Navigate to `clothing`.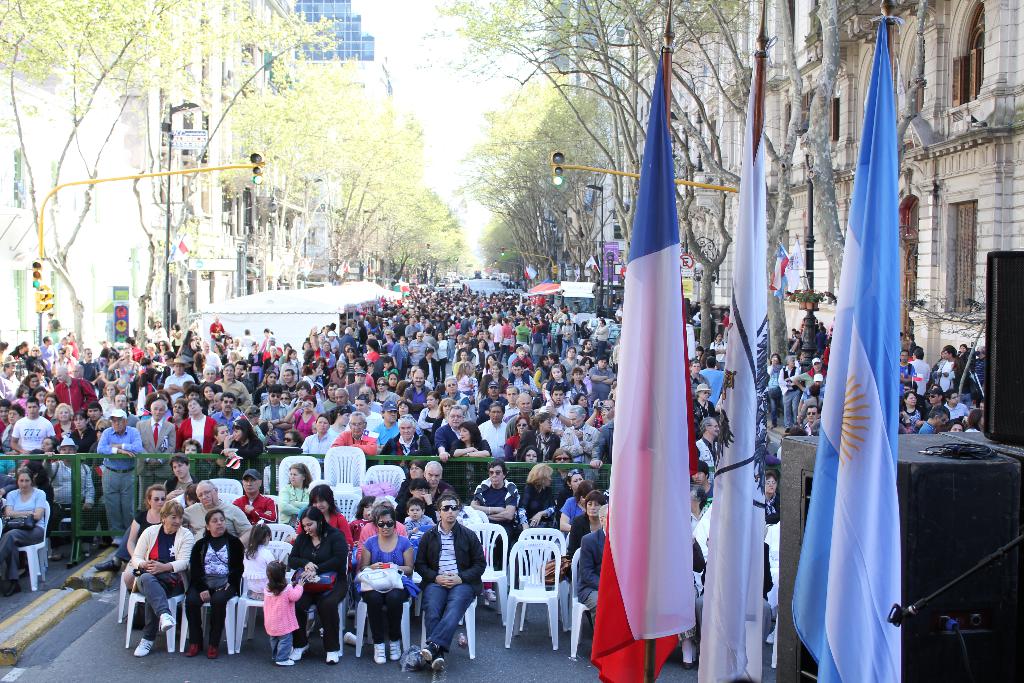
Navigation target: <region>781, 367, 802, 426</region>.
